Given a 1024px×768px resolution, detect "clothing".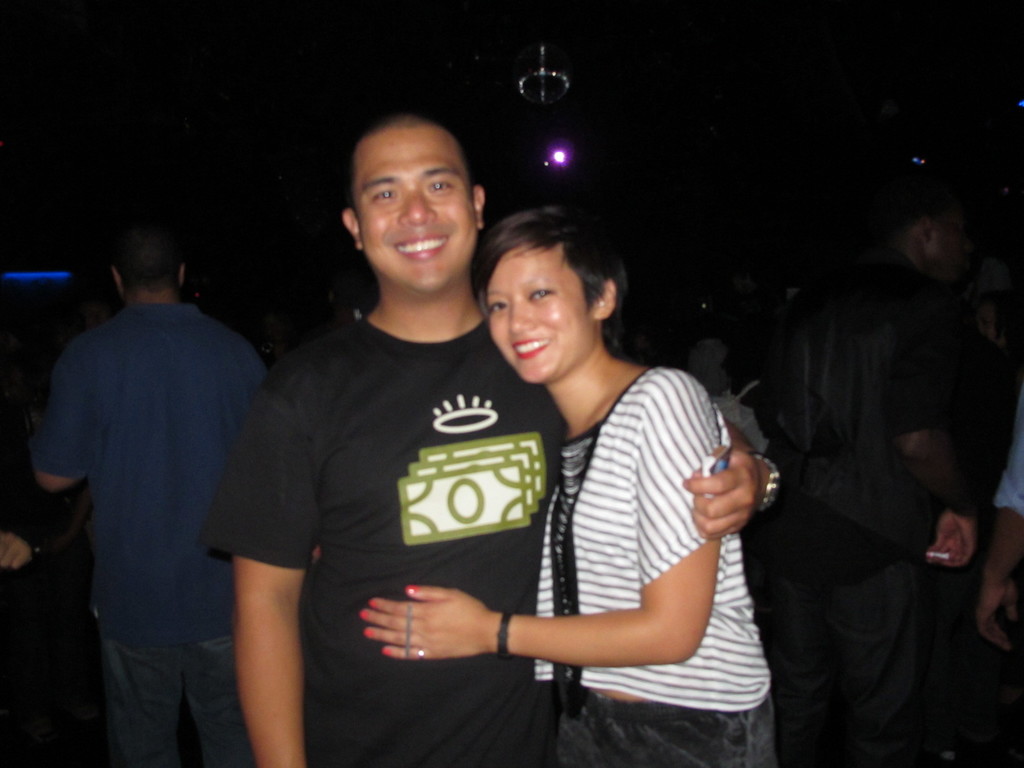
rect(516, 365, 792, 767).
